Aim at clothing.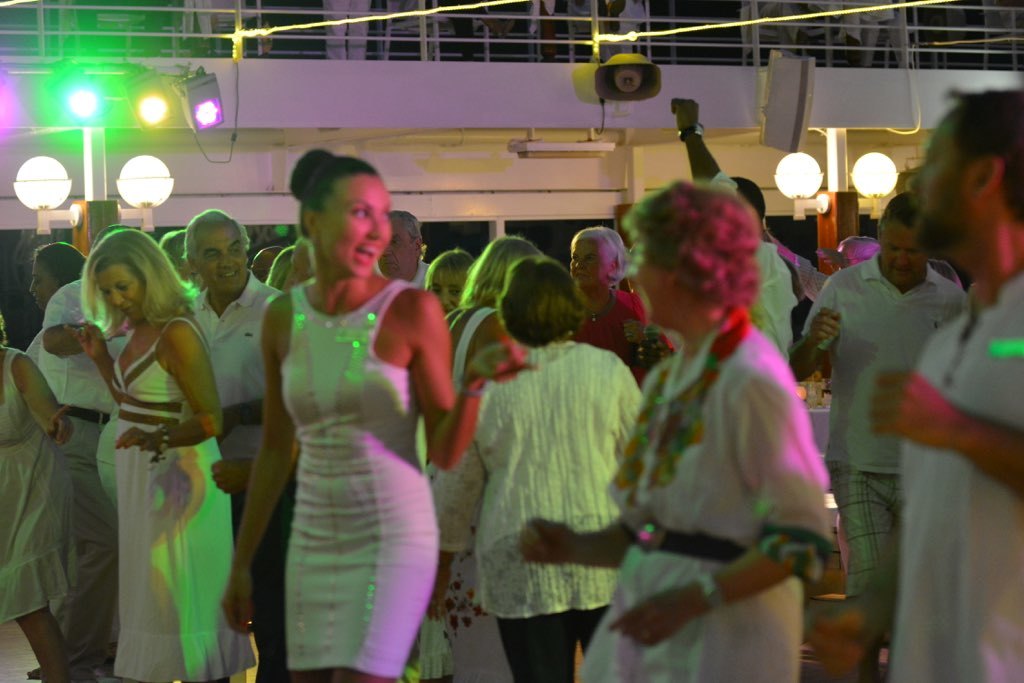
Aimed at left=750, top=235, right=812, bottom=325.
